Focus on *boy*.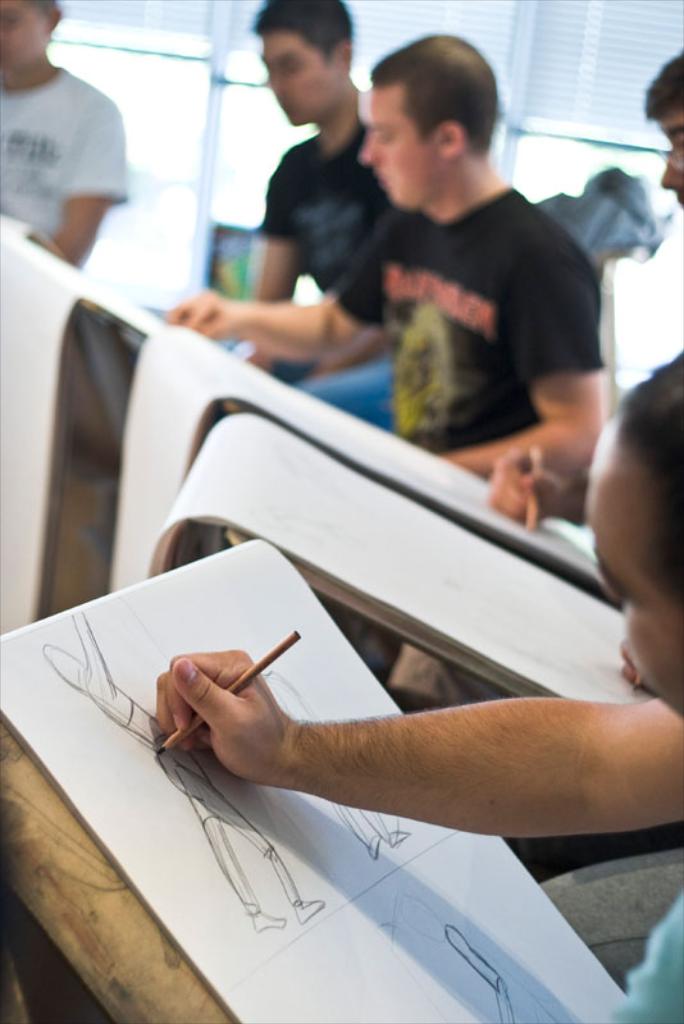
Focused at pyautogui.locateOnScreen(243, 0, 397, 425).
